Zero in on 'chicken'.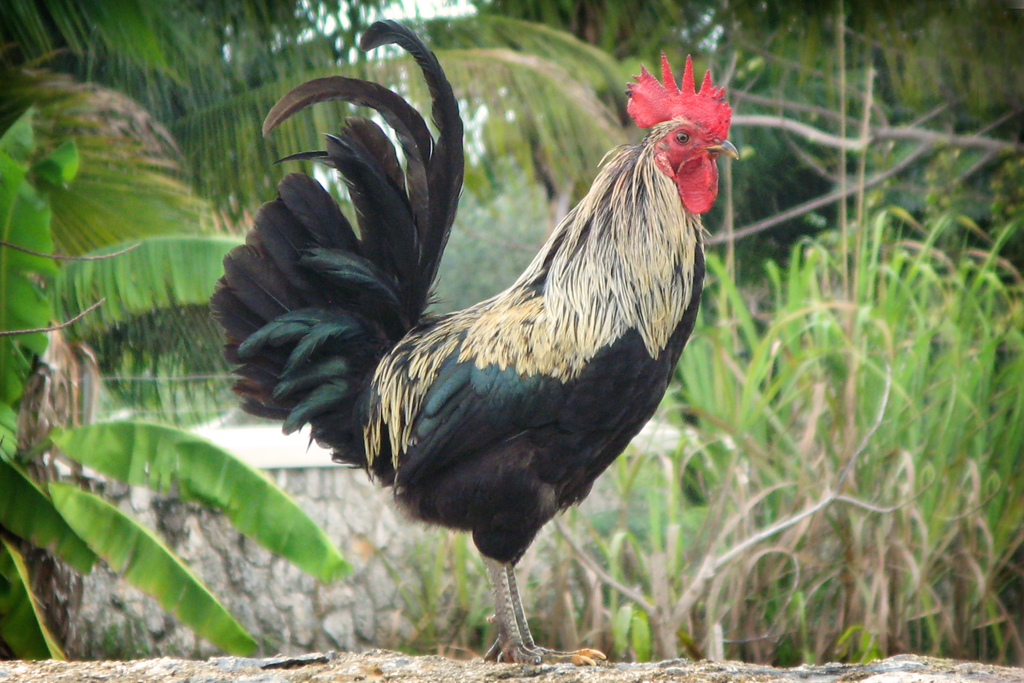
Zeroed in: 207 45 750 682.
